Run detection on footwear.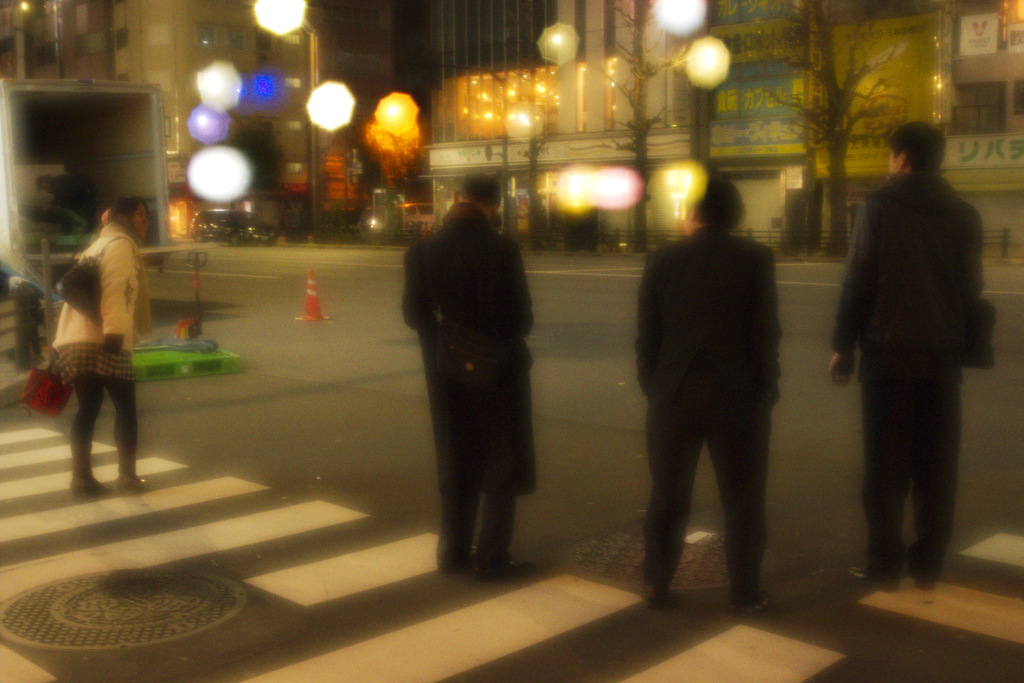
Result: pyautogui.locateOnScreen(68, 441, 111, 496).
